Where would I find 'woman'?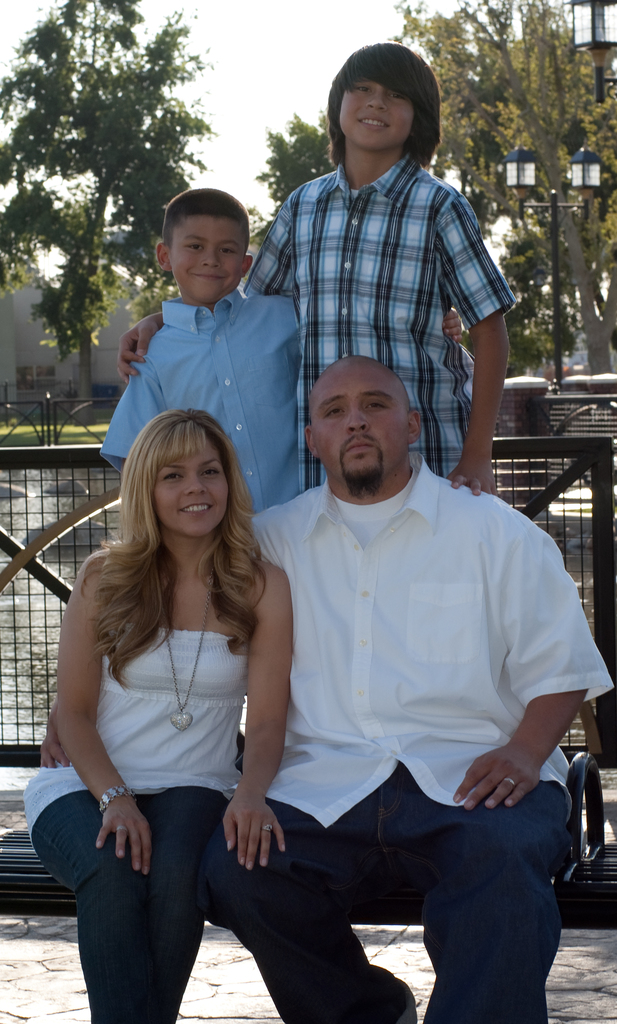
At (55,372,356,1011).
